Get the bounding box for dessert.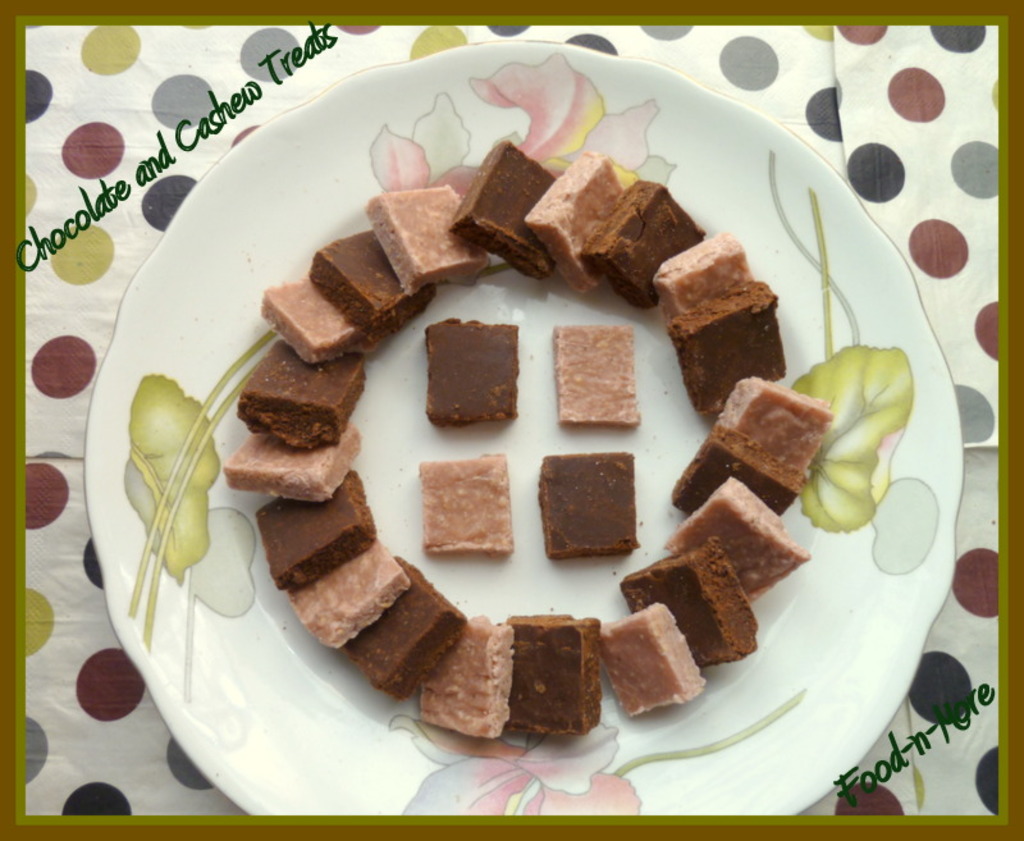
locate(538, 457, 640, 567).
